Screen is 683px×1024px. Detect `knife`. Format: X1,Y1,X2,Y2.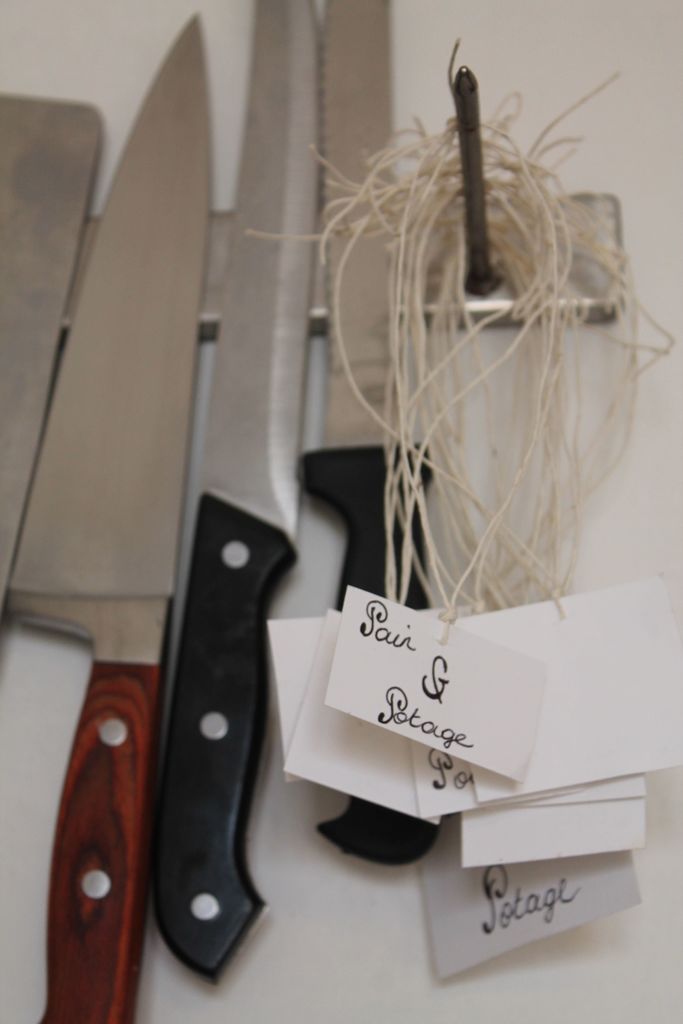
144,0,320,986.
